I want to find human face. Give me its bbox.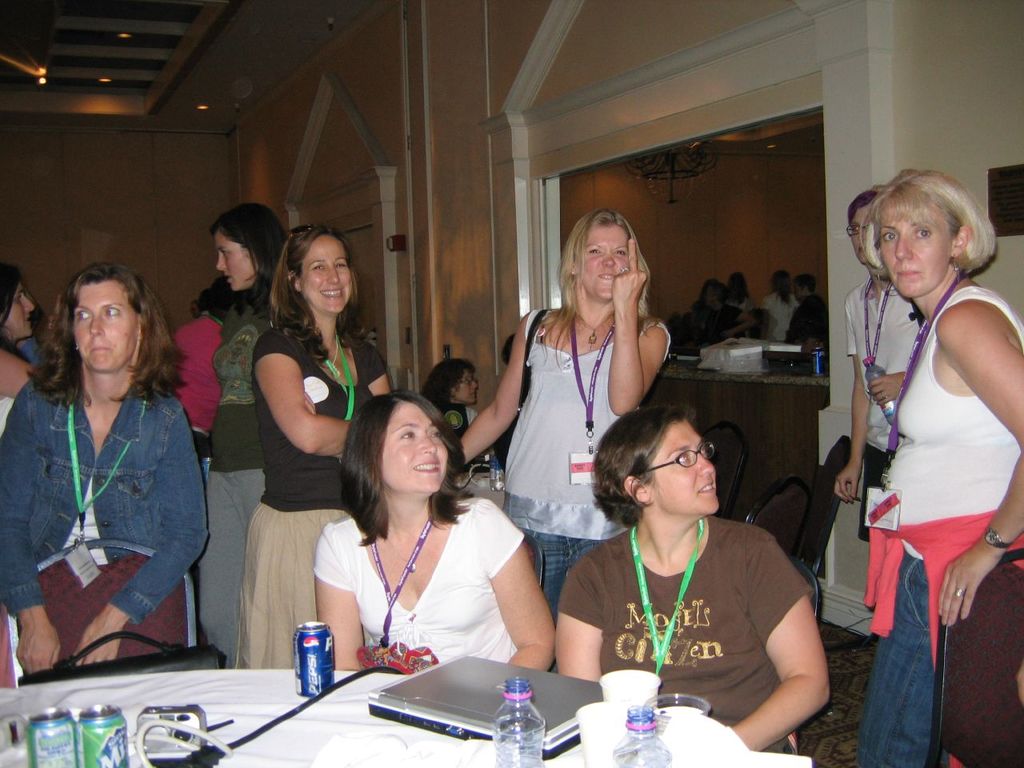
BBox(294, 234, 347, 310).
